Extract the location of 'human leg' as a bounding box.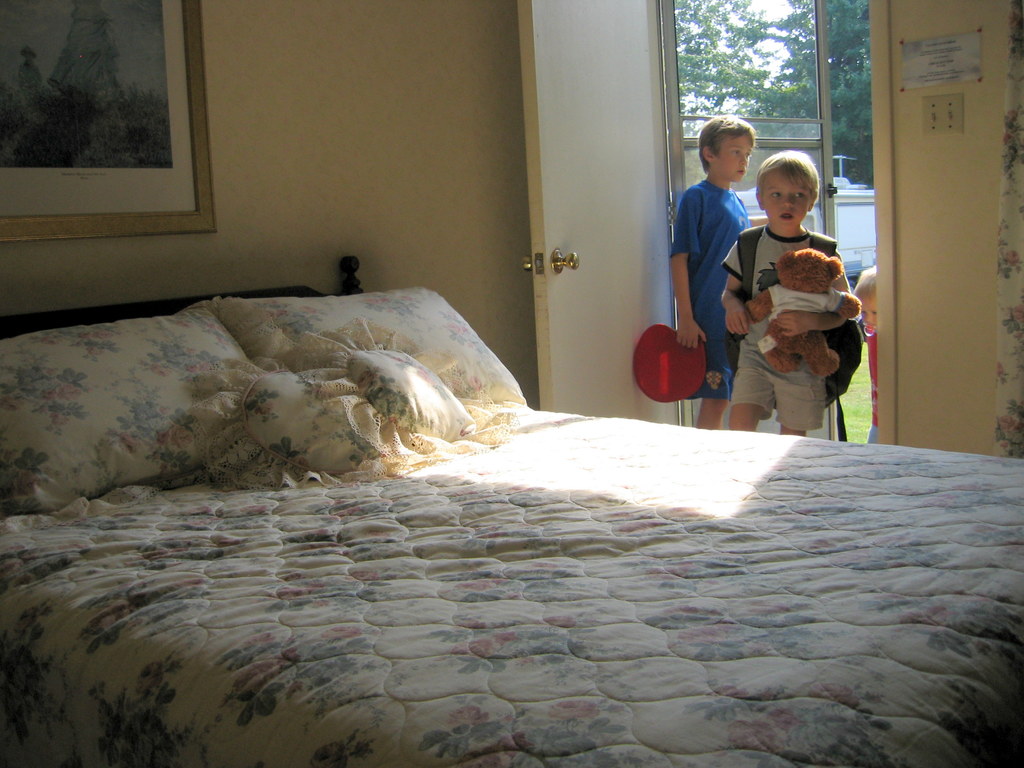
(729, 355, 772, 431).
